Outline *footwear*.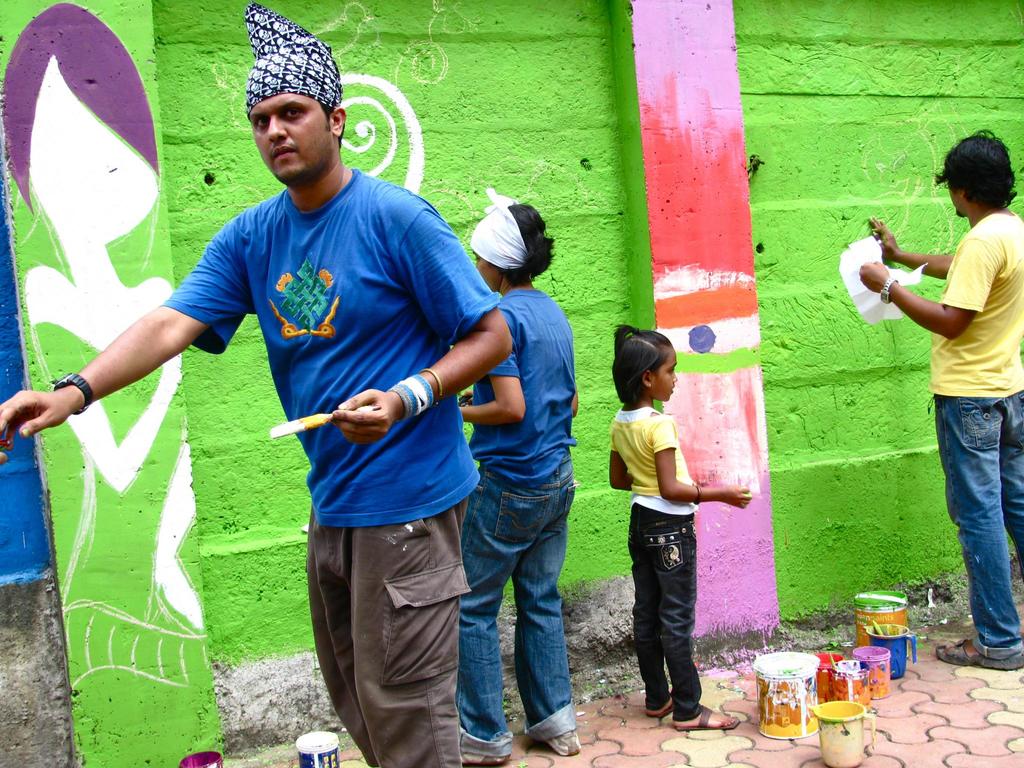
Outline: bbox=[643, 699, 676, 723].
